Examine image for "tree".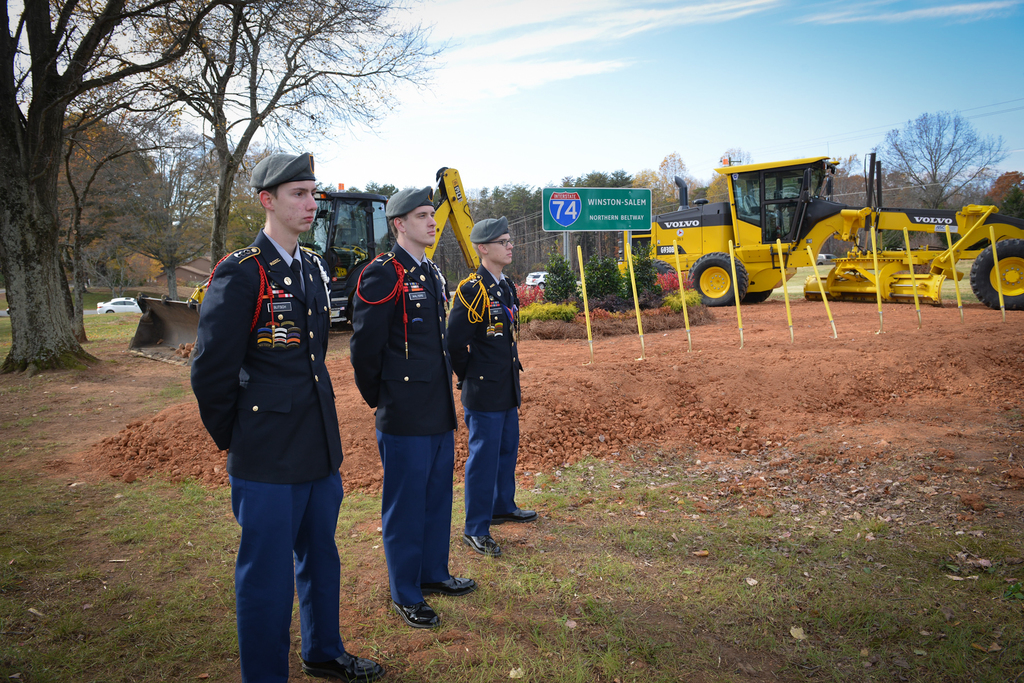
Examination result: Rect(824, 154, 875, 201).
